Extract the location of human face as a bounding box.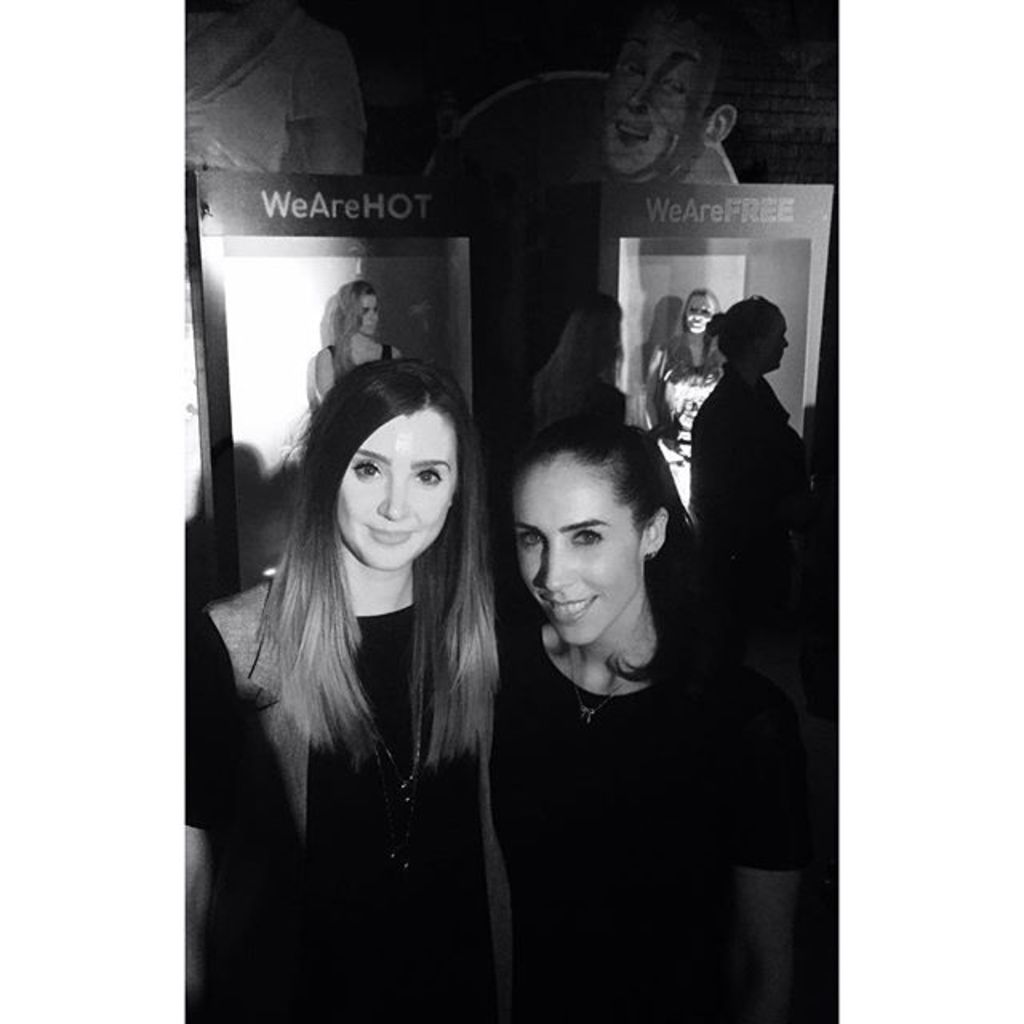
338/410/453/566.
